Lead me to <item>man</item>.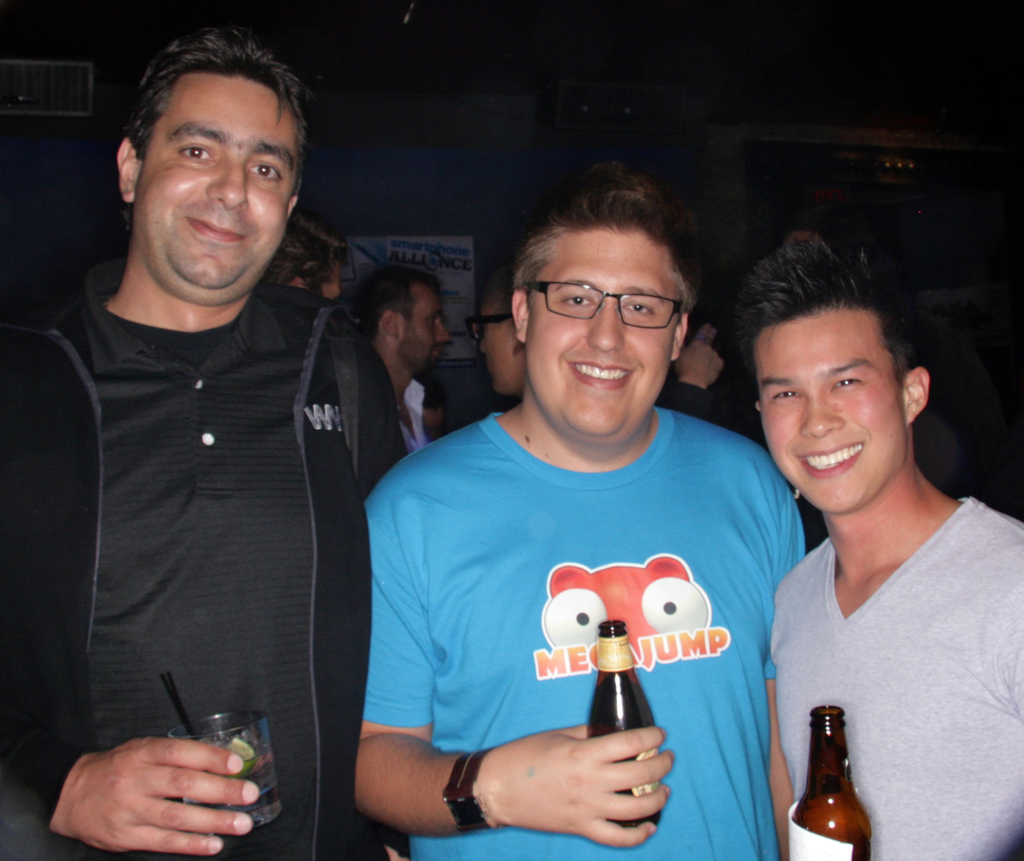
Lead to x1=345, y1=268, x2=447, y2=447.
